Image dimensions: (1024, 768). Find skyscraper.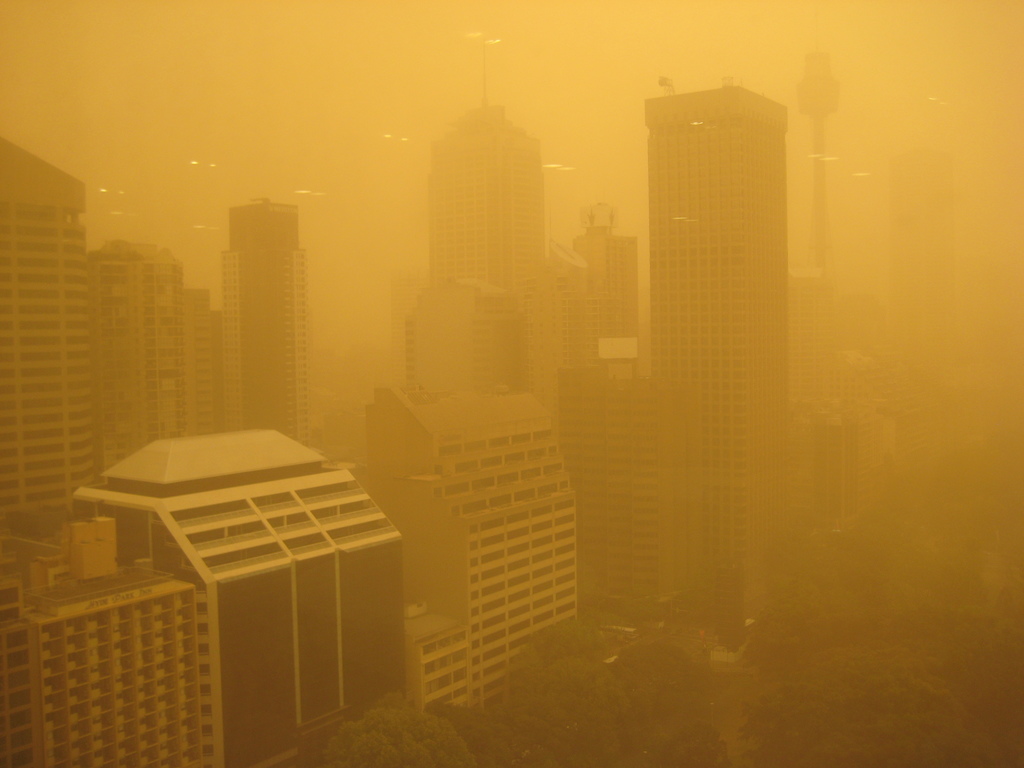
region(0, 519, 236, 767).
